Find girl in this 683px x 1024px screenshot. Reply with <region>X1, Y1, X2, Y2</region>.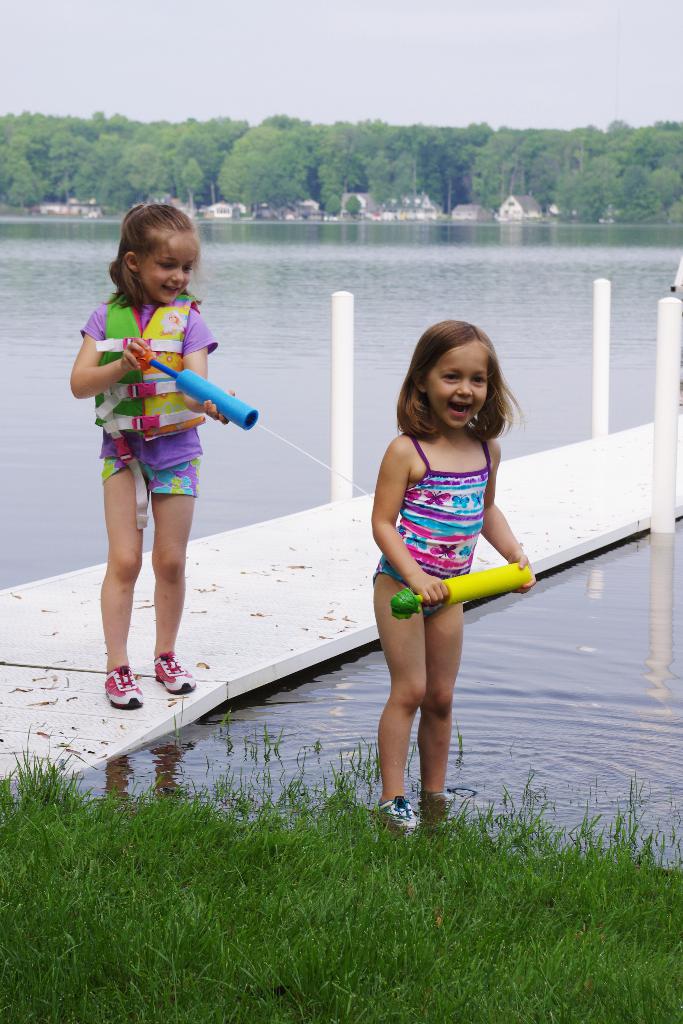
<region>70, 194, 215, 705</region>.
